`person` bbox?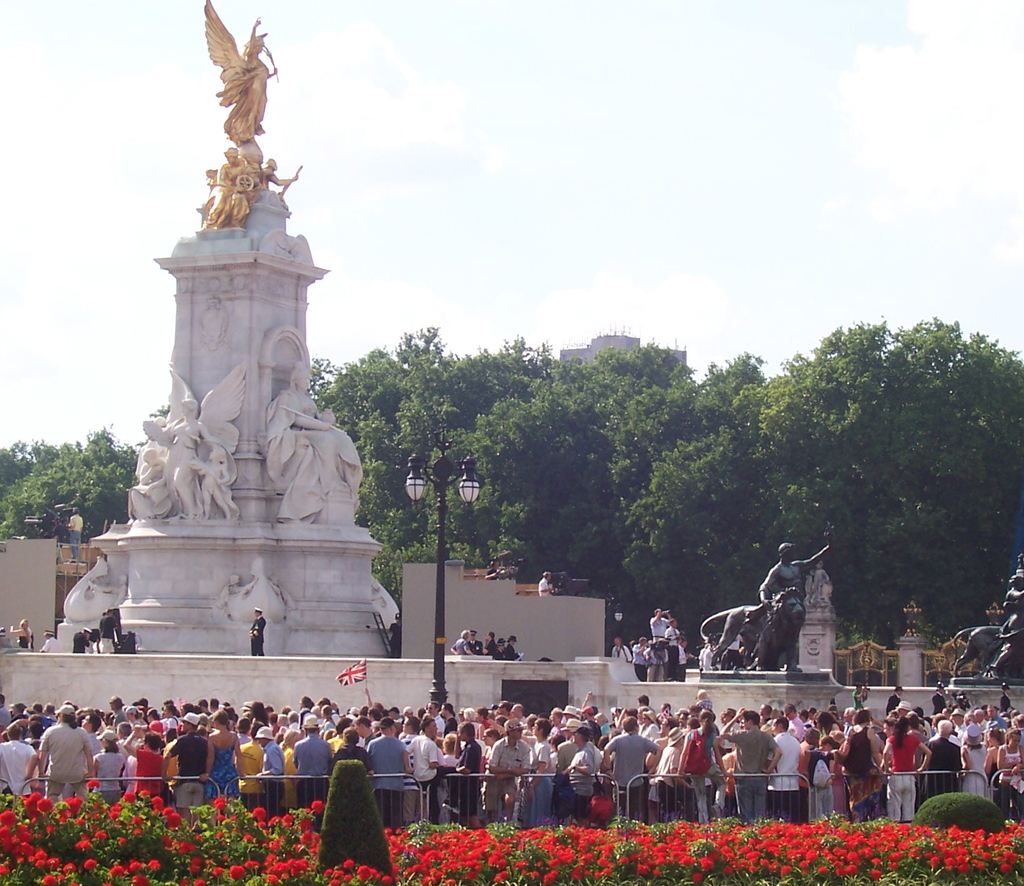
x1=258 y1=155 x2=296 y2=187
